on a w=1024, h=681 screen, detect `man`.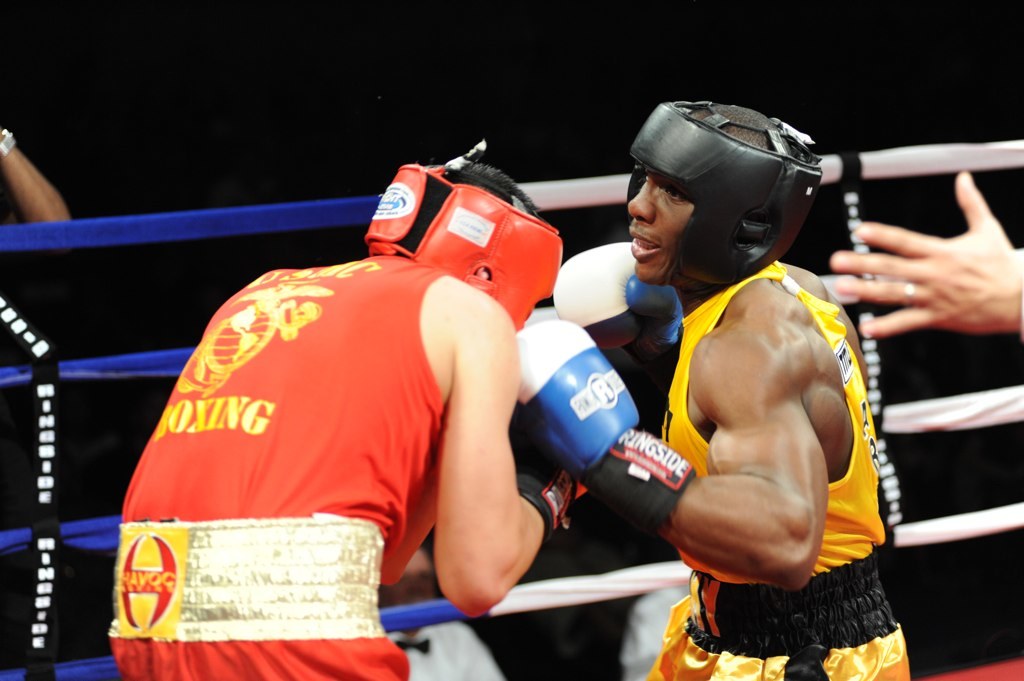
detection(510, 98, 912, 680).
